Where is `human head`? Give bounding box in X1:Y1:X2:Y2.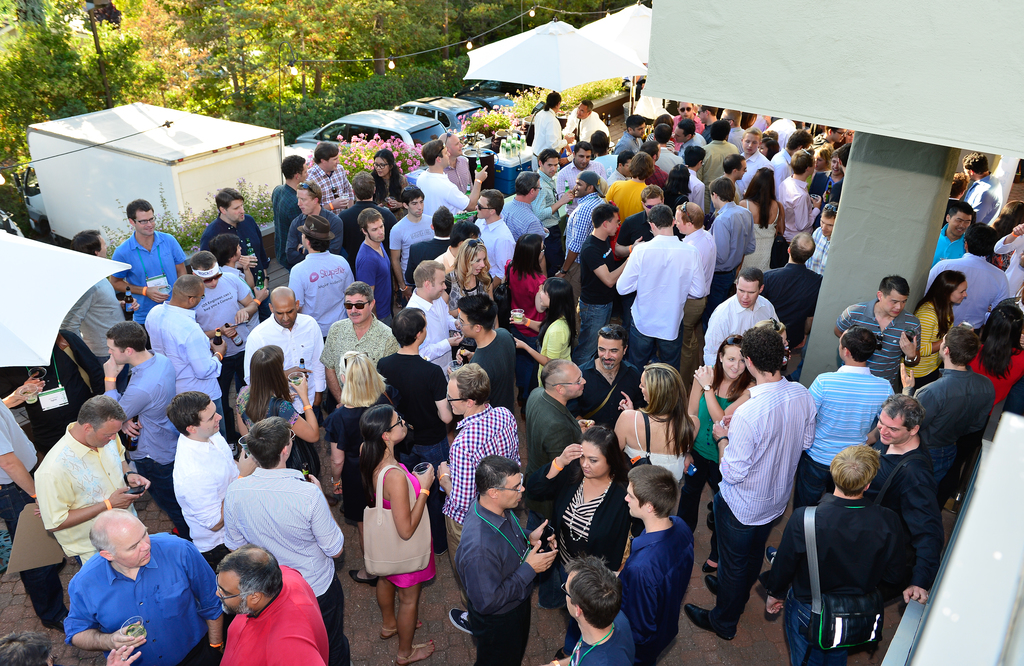
676:202:703:234.
